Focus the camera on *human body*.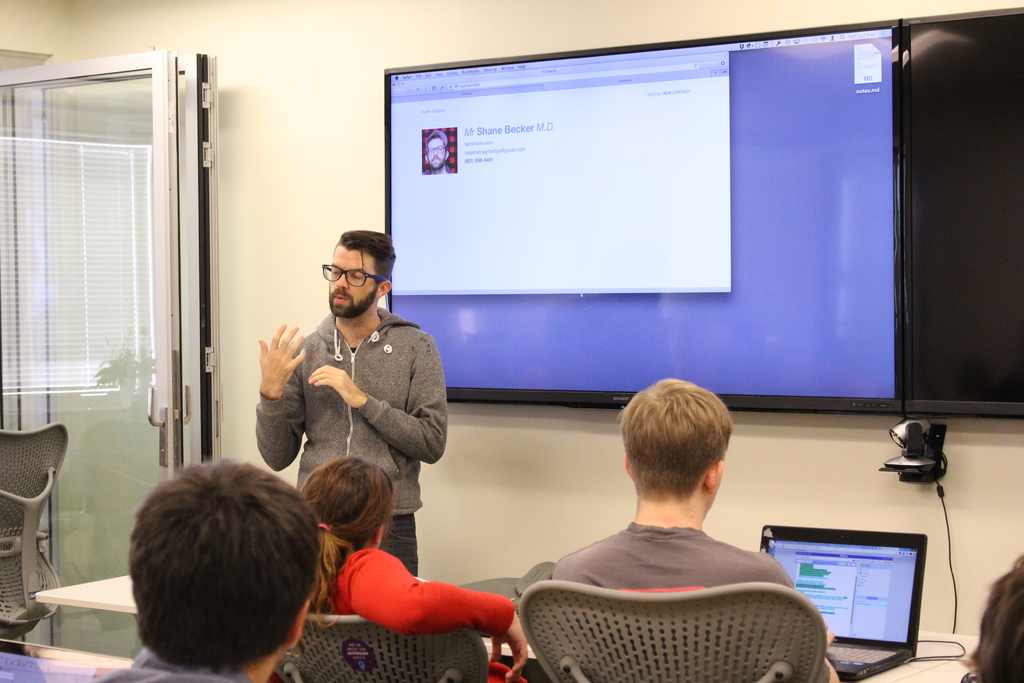
Focus region: [left=259, top=244, right=451, bottom=543].
